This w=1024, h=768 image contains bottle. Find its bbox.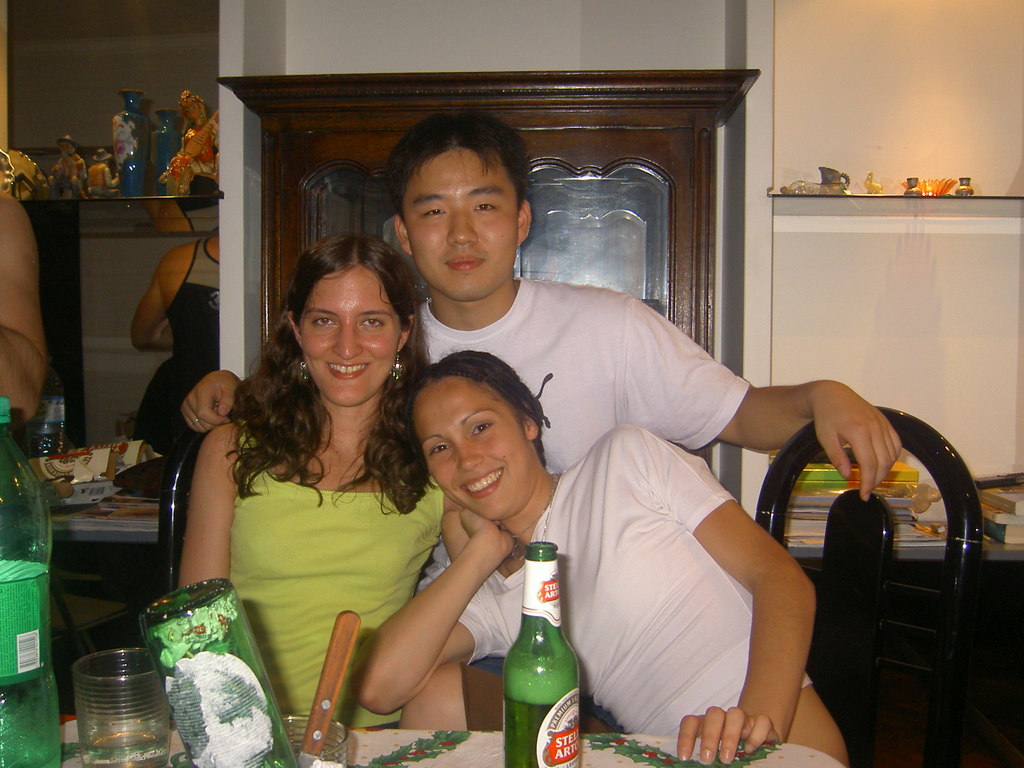
locate(491, 566, 579, 743).
